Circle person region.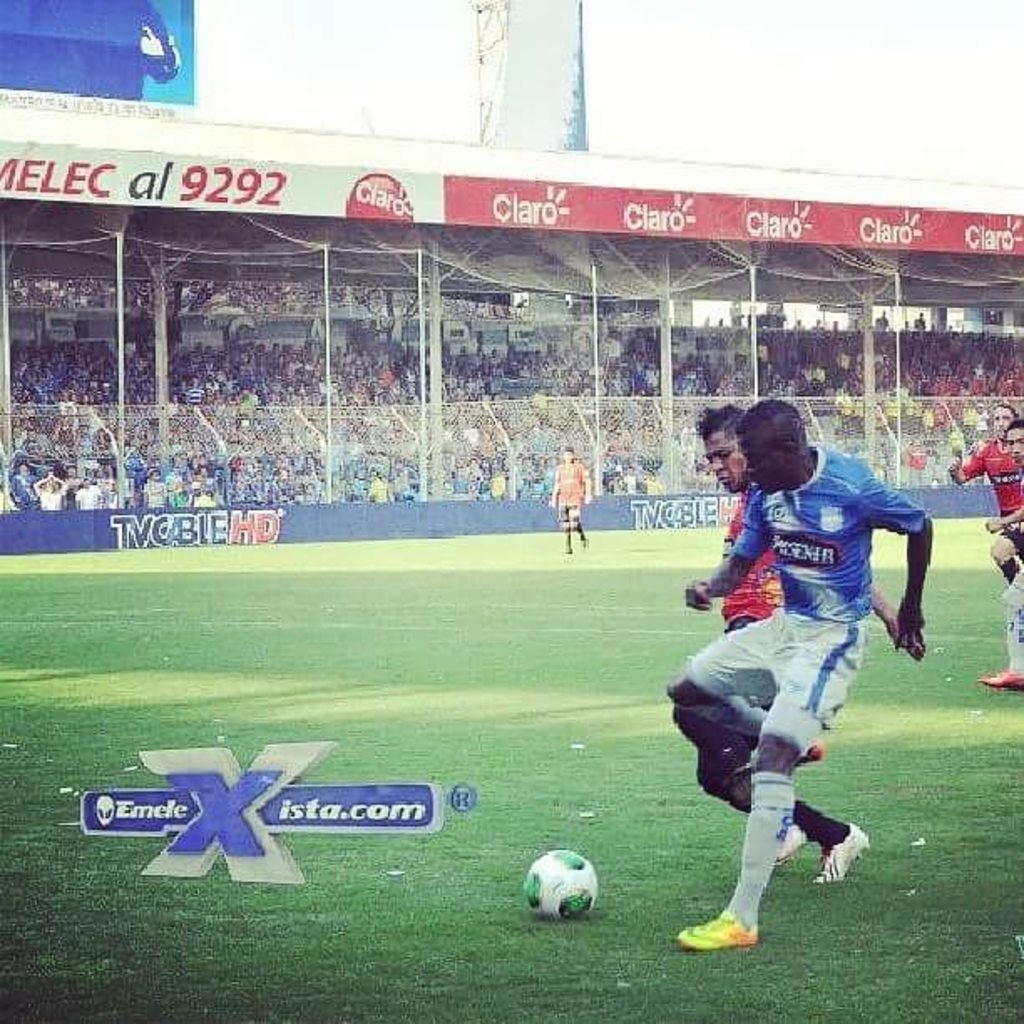
Region: (left=805, top=366, right=830, bottom=380).
